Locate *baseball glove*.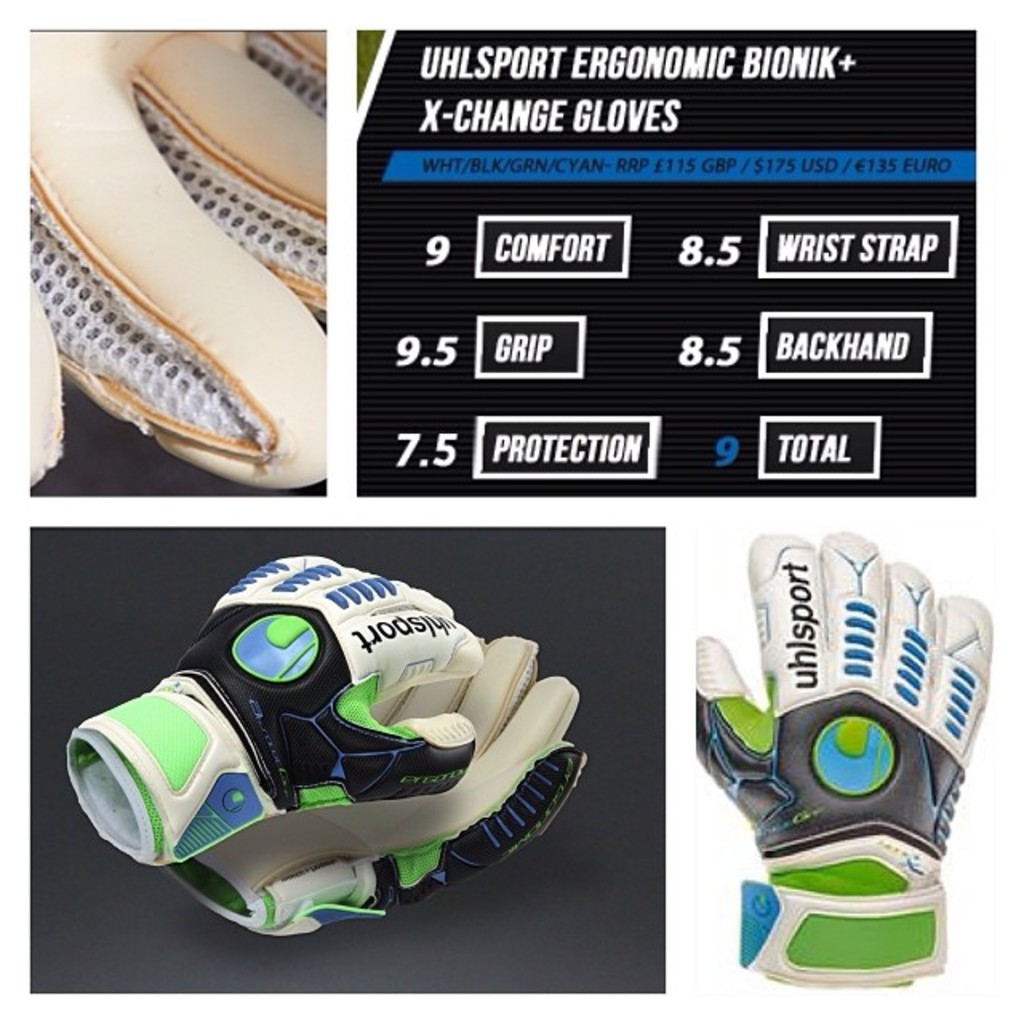
Bounding box: left=61, top=557, right=494, bottom=877.
